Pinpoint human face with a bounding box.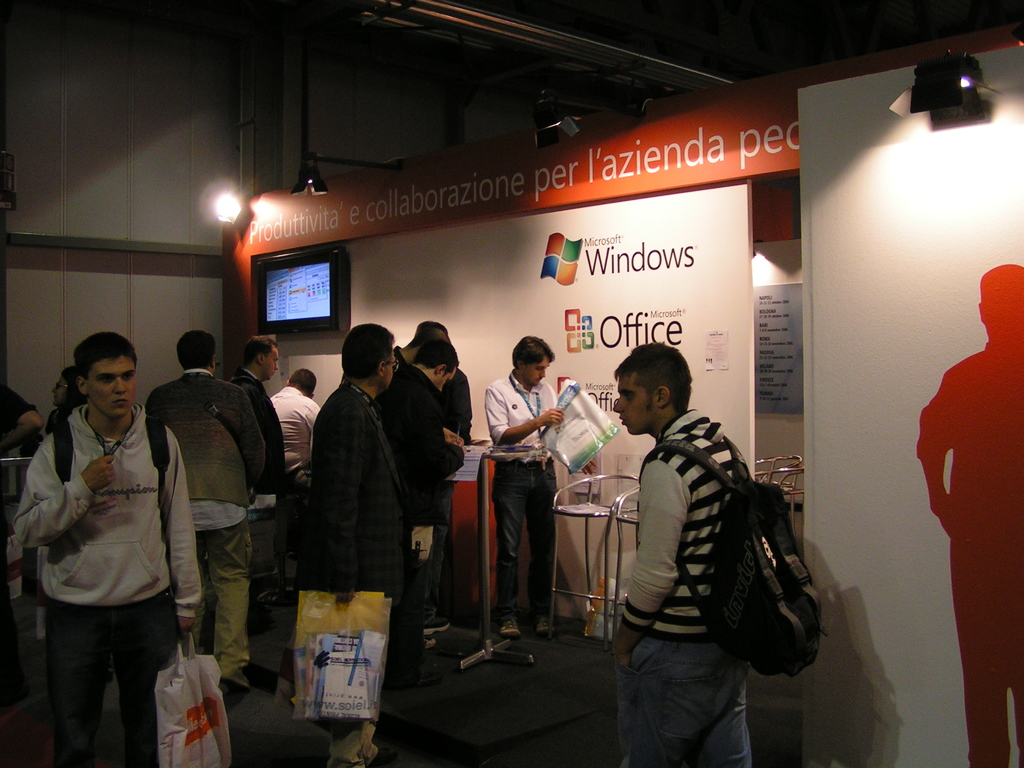
l=89, t=356, r=135, b=417.
